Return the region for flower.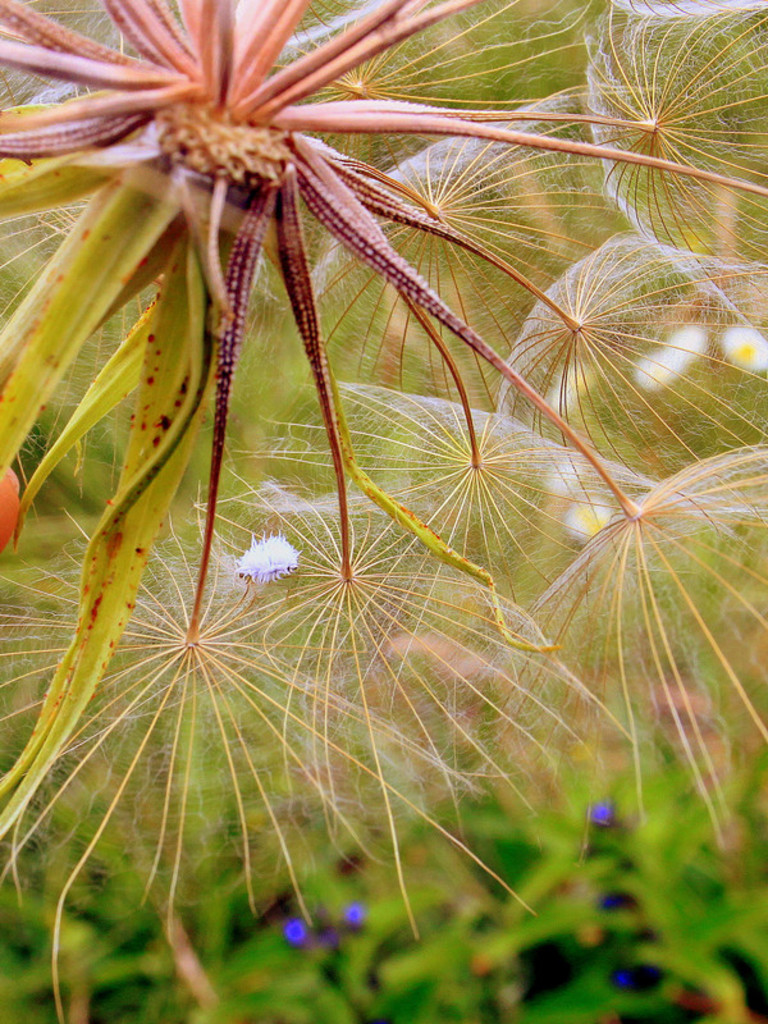
[219, 531, 314, 585].
